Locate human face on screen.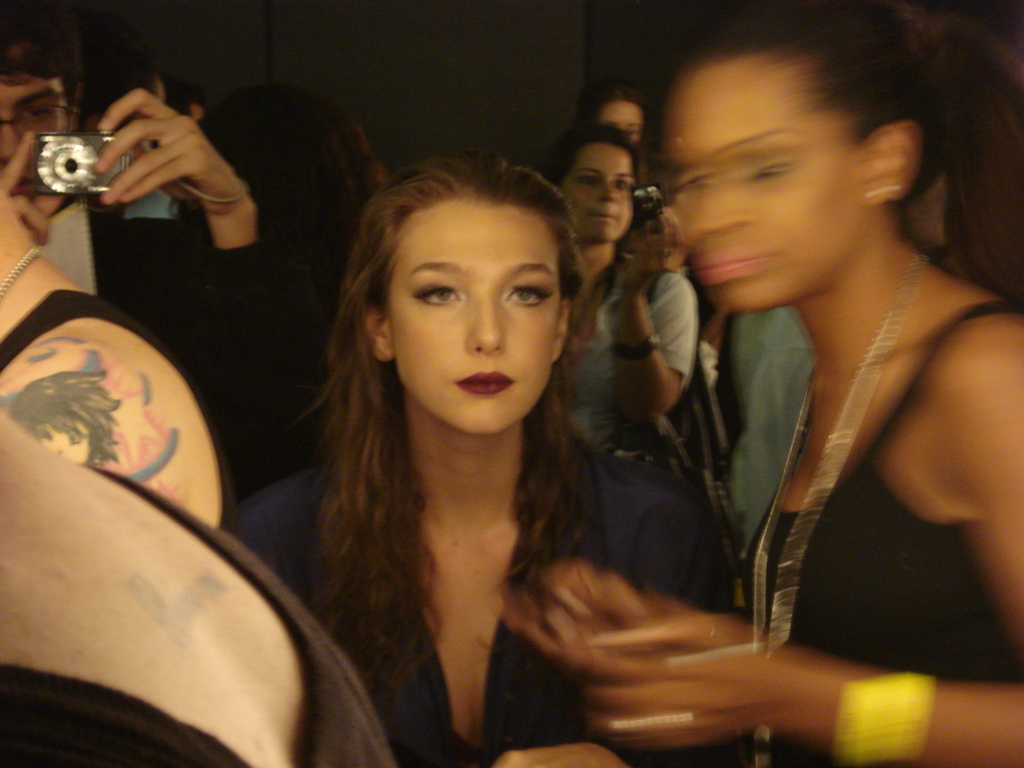
On screen at (388,200,559,433).
